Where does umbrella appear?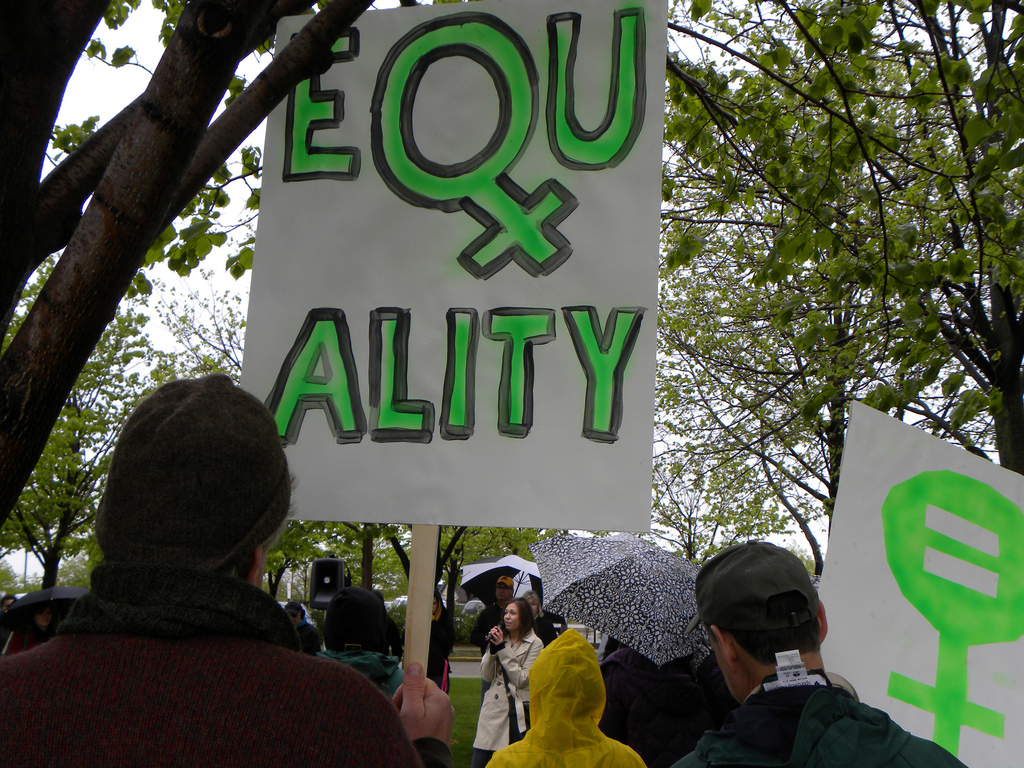
Appears at region(529, 532, 700, 667).
